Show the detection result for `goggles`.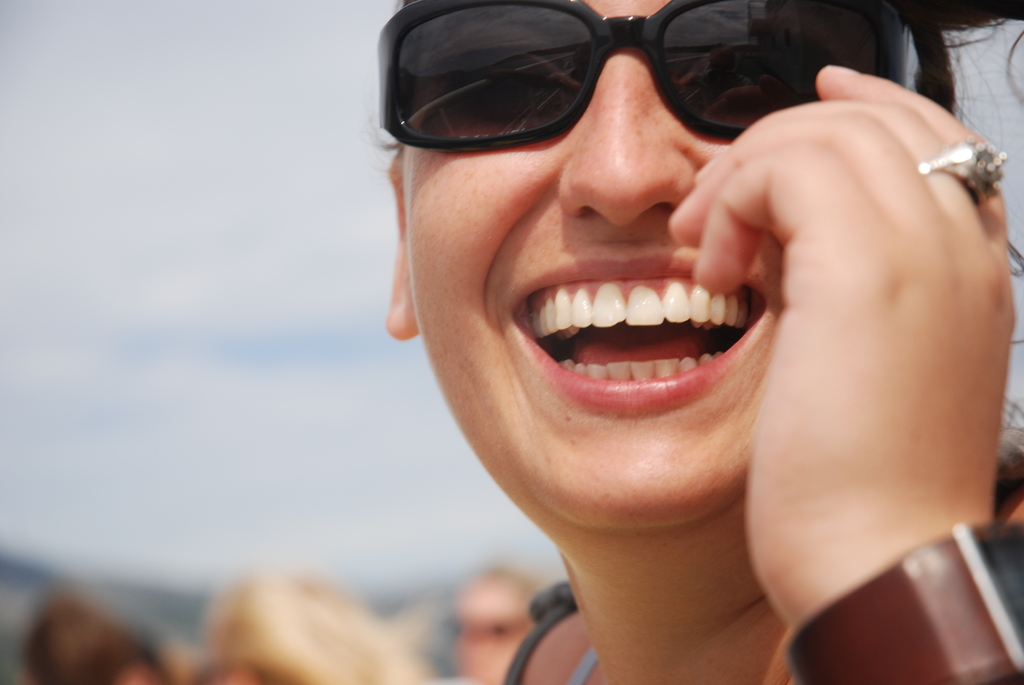
Rect(353, 9, 859, 150).
